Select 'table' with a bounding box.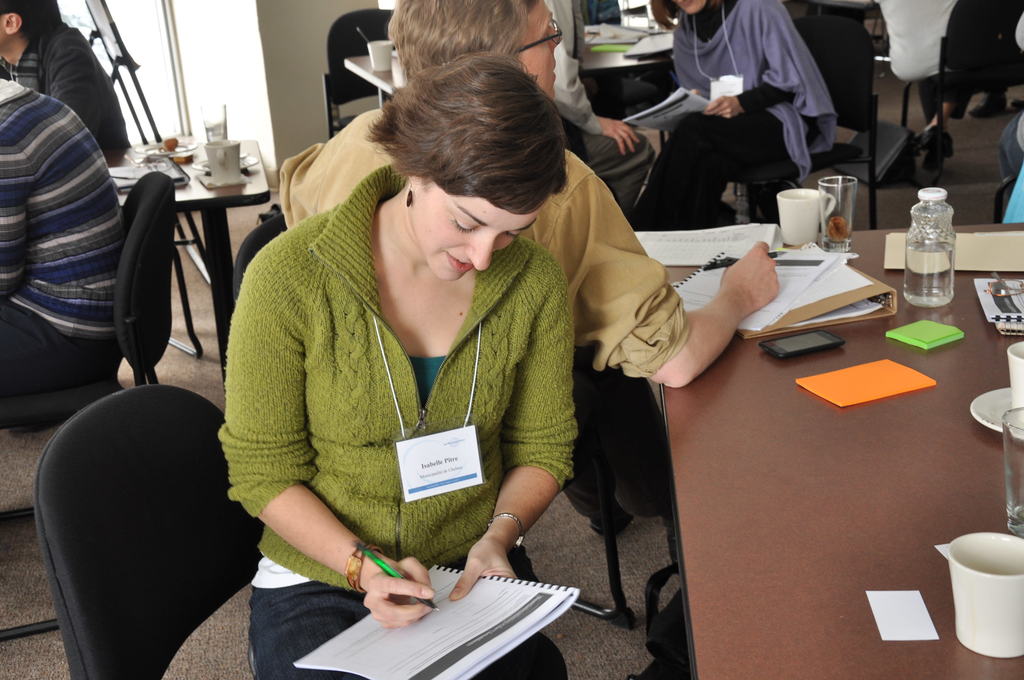
crop(97, 134, 268, 396).
